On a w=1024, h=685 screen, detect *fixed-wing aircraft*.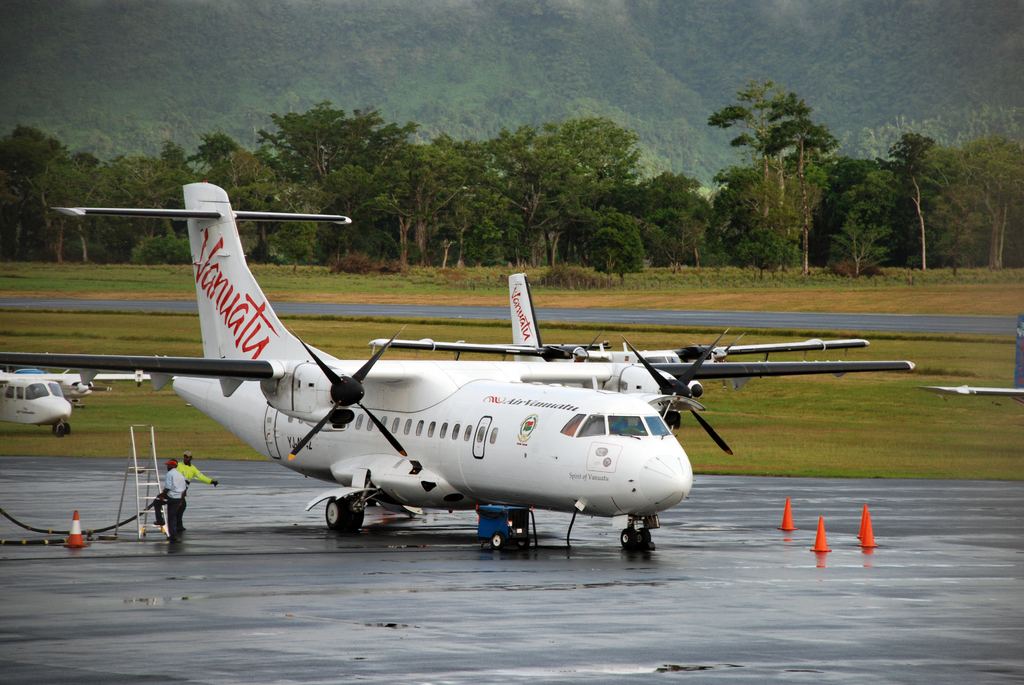
locate(366, 276, 872, 427).
